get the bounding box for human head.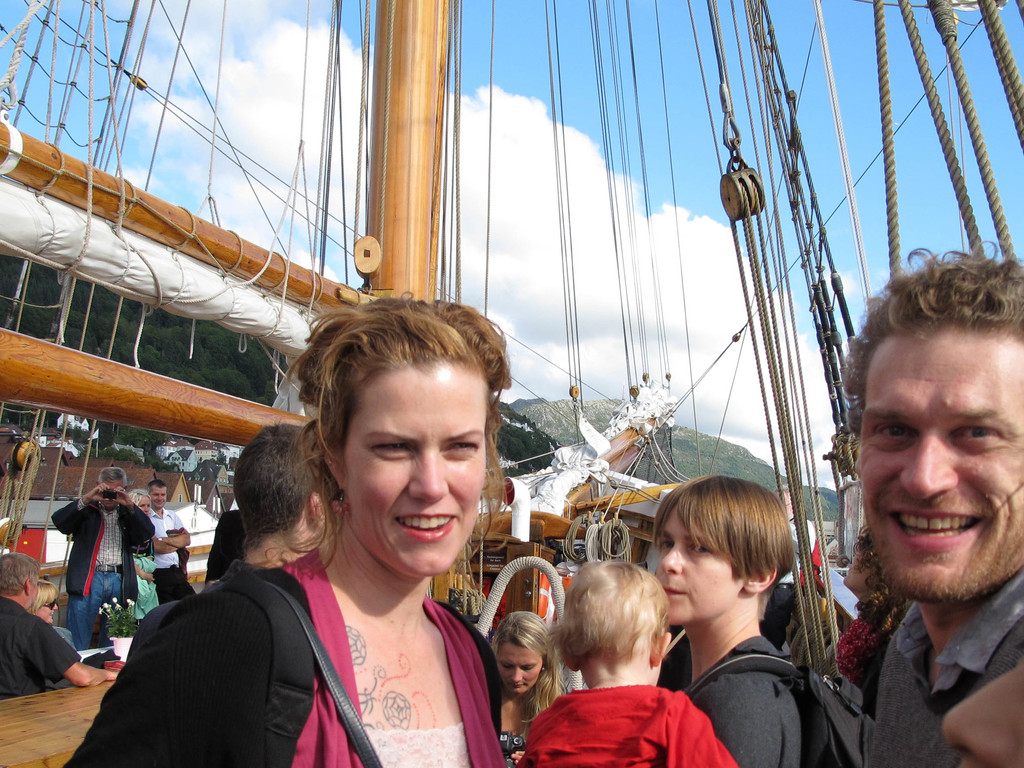
Rect(287, 294, 512, 580).
